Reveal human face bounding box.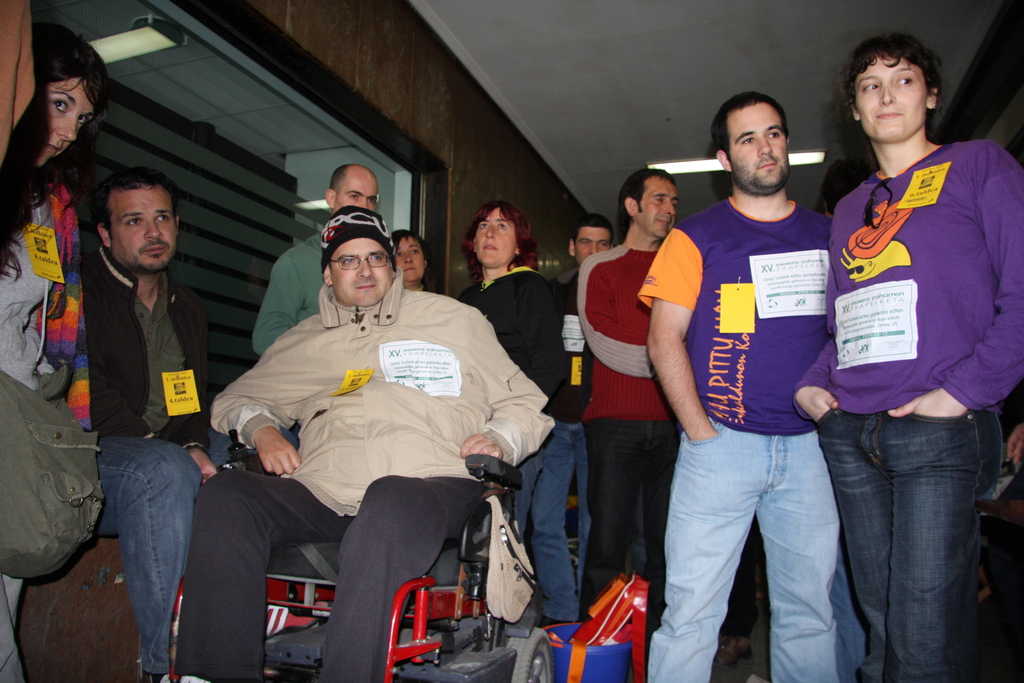
Revealed: [854, 50, 924, 143].
